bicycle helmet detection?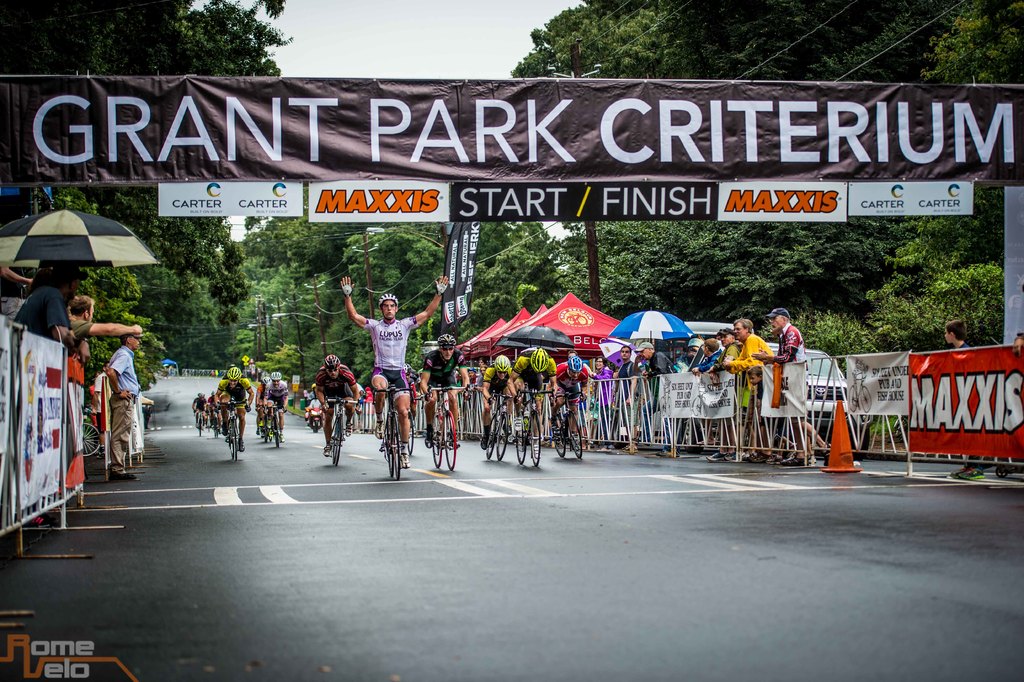
bbox(494, 354, 511, 374)
